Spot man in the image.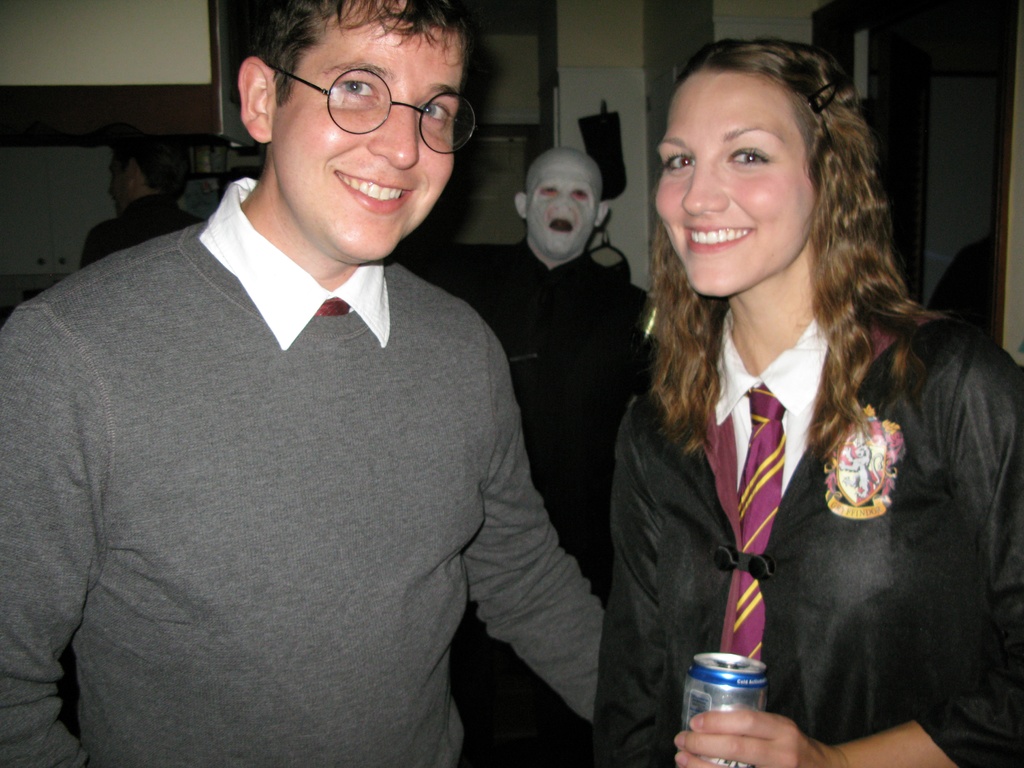
man found at crop(76, 130, 207, 270).
